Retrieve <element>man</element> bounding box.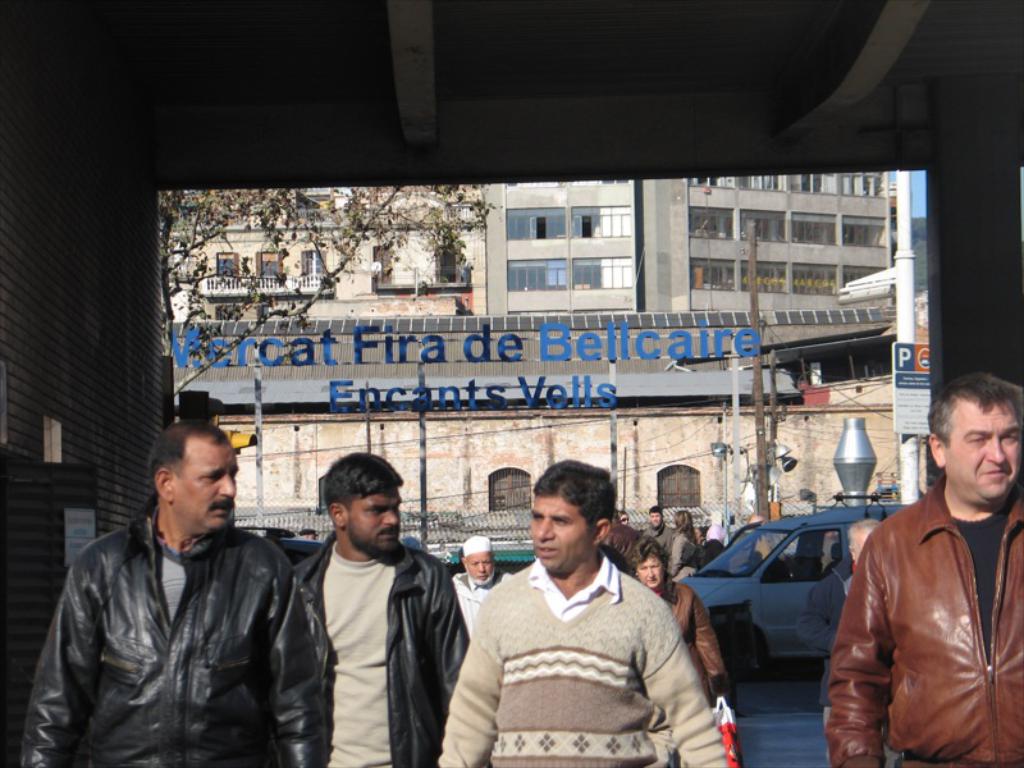
Bounding box: bbox=[634, 507, 673, 562].
